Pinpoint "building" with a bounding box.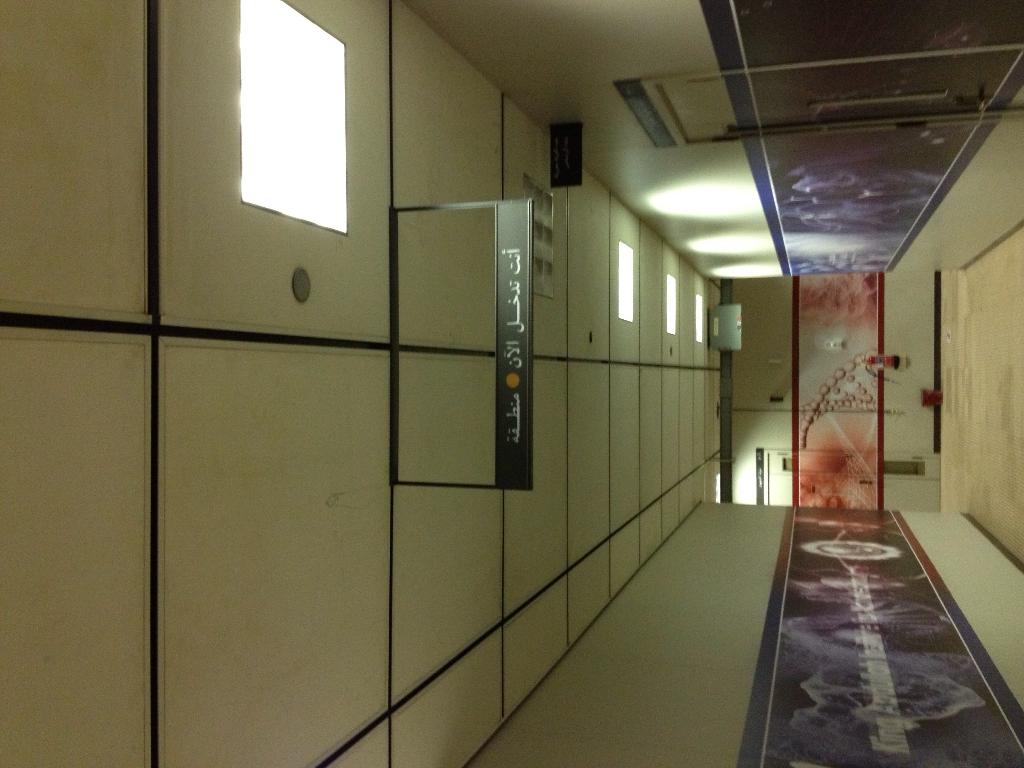
{"x1": 0, "y1": 0, "x2": 1021, "y2": 767}.
